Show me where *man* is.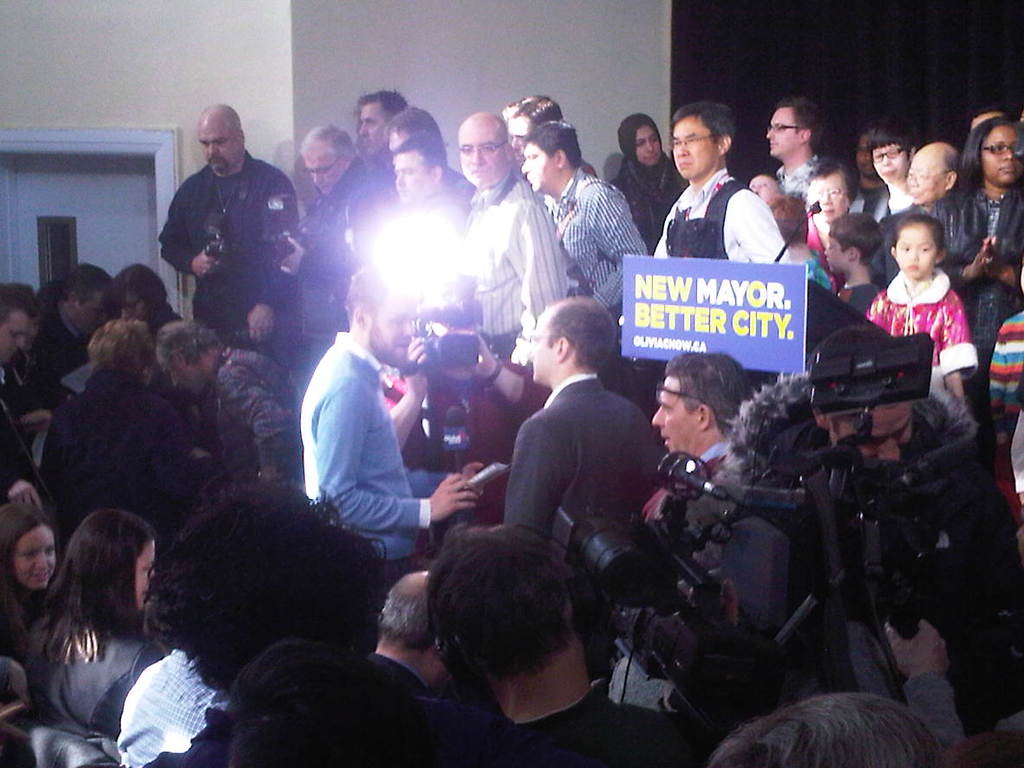
*man* is at locate(653, 99, 792, 266).
